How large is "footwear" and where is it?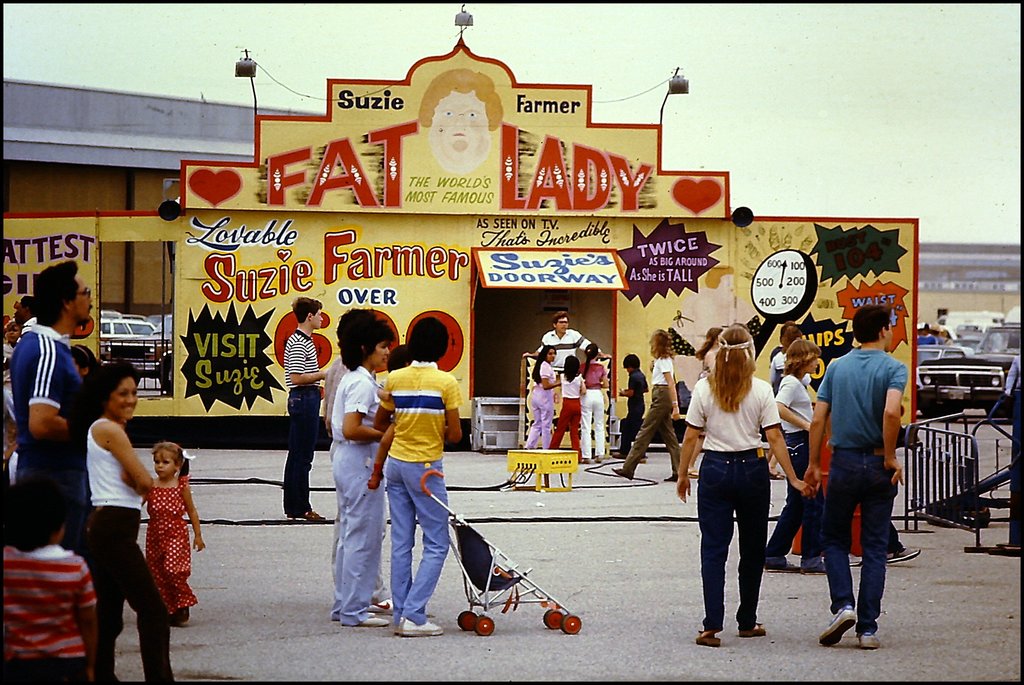
Bounding box: [358, 612, 388, 627].
